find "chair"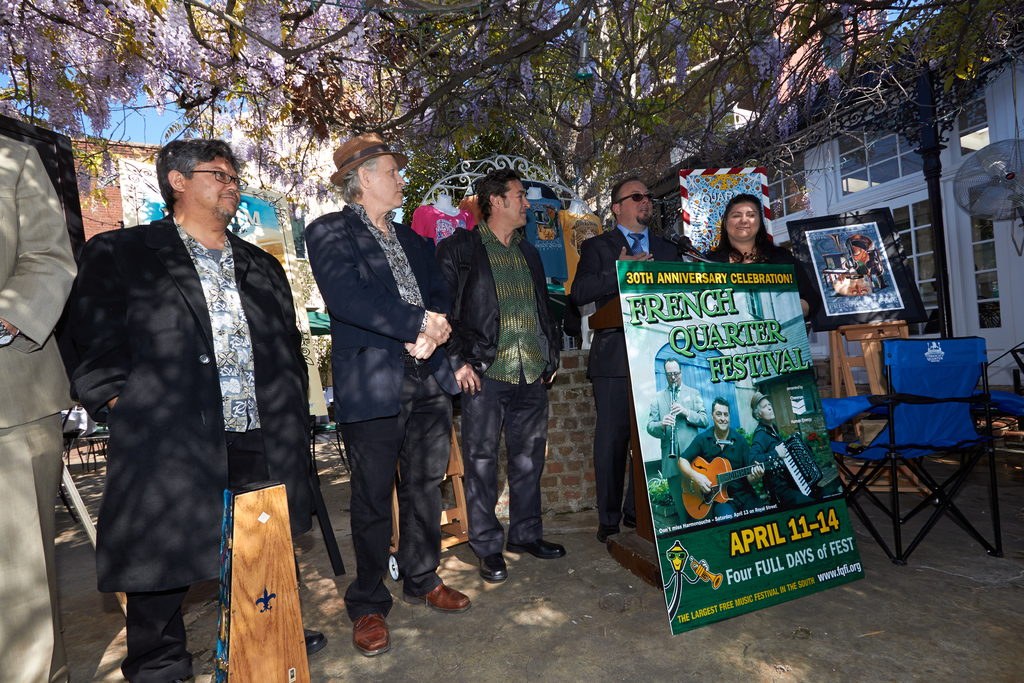
crop(817, 338, 1004, 562)
